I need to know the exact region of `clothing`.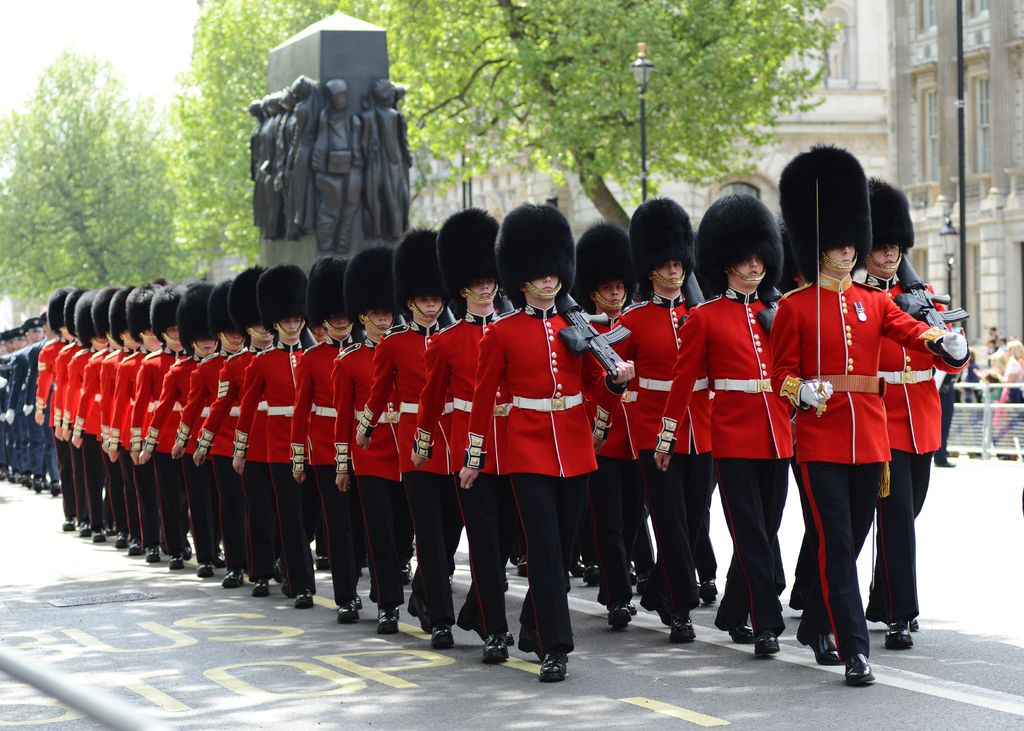
Region: 100, 349, 132, 482.
